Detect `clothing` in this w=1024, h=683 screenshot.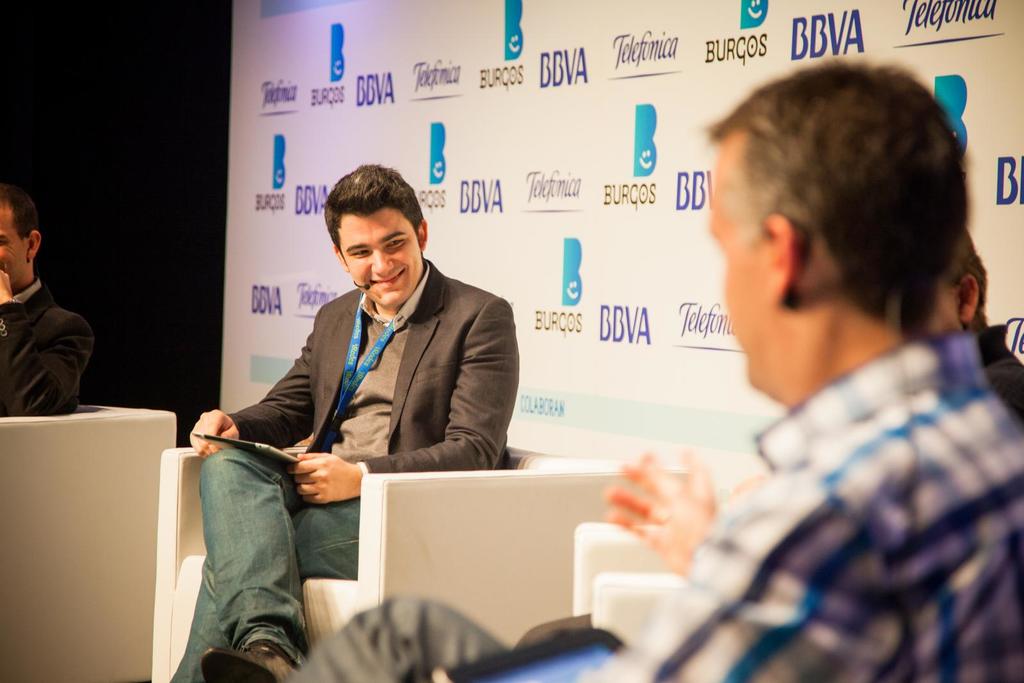
Detection: {"left": 658, "top": 242, "right": 1019, "bottom": 679}.
